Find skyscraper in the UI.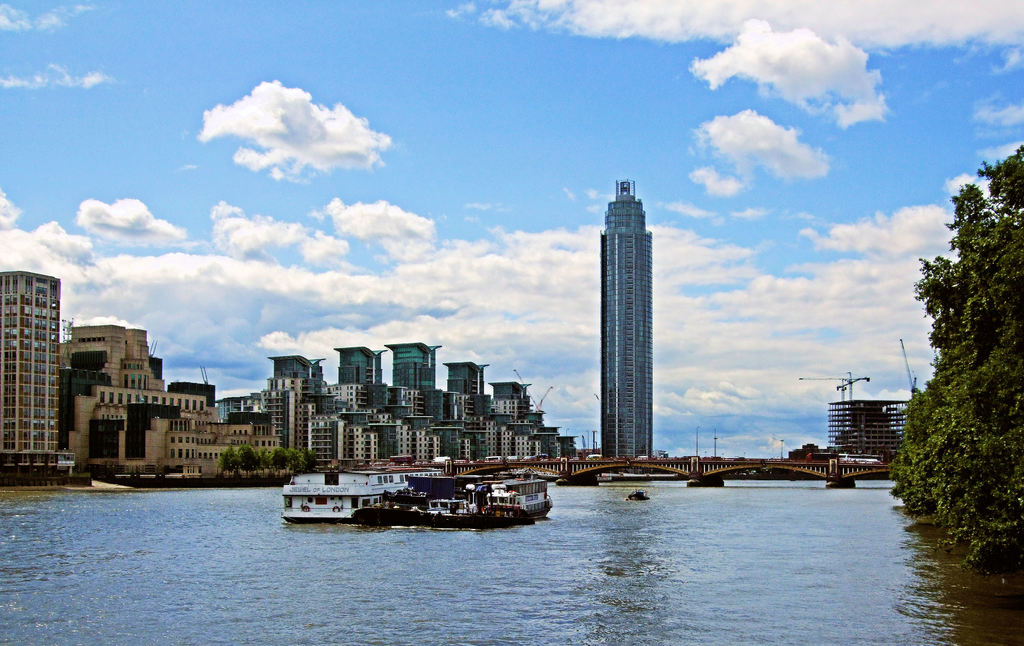
UI element at <region>0, 259, 56, 459</region>.
